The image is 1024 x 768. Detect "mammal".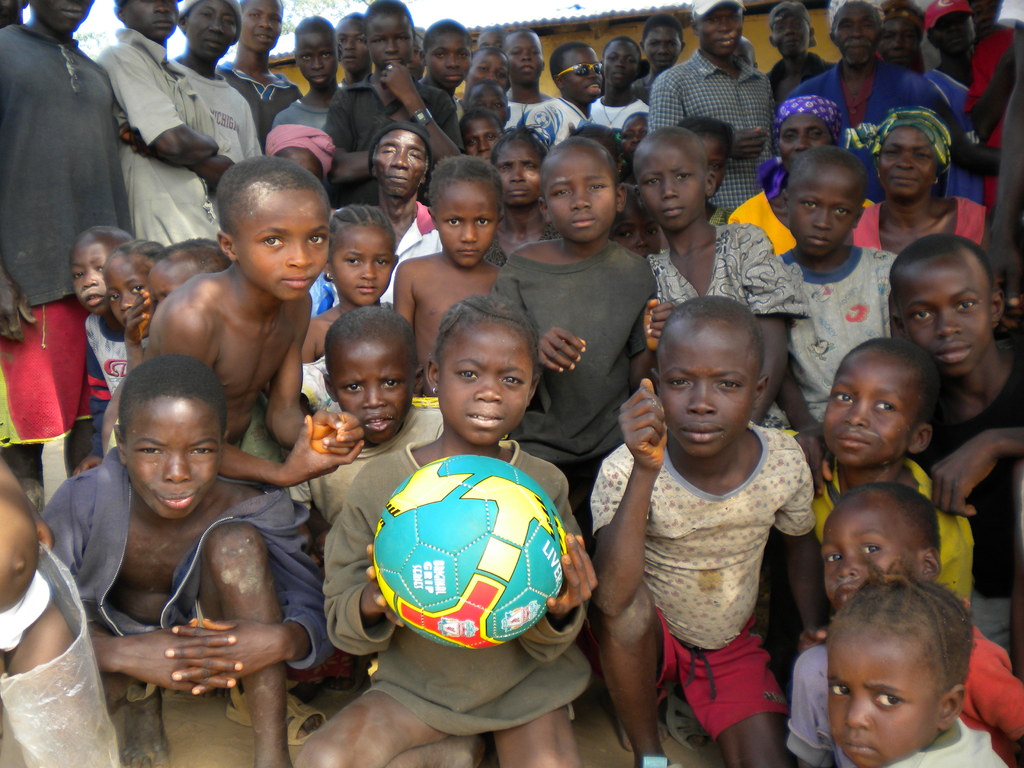
Detection: 42 342 330 751.
